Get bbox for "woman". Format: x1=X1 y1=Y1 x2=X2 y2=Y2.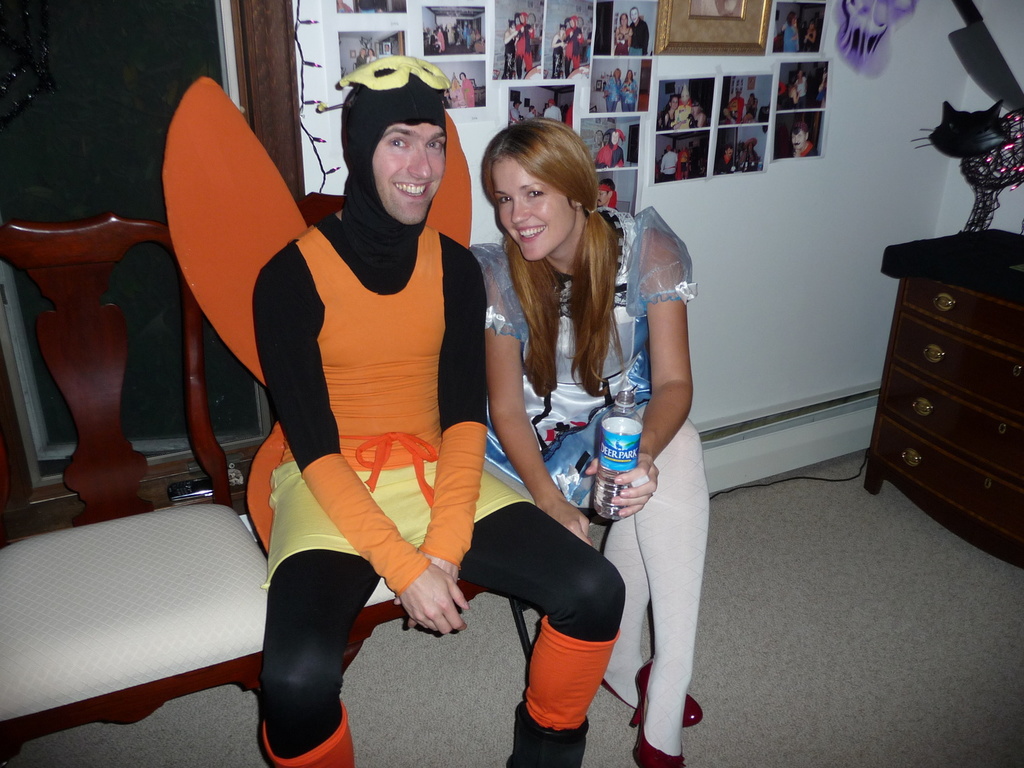
x1=743 y1=92 x2=760 y2=119.
